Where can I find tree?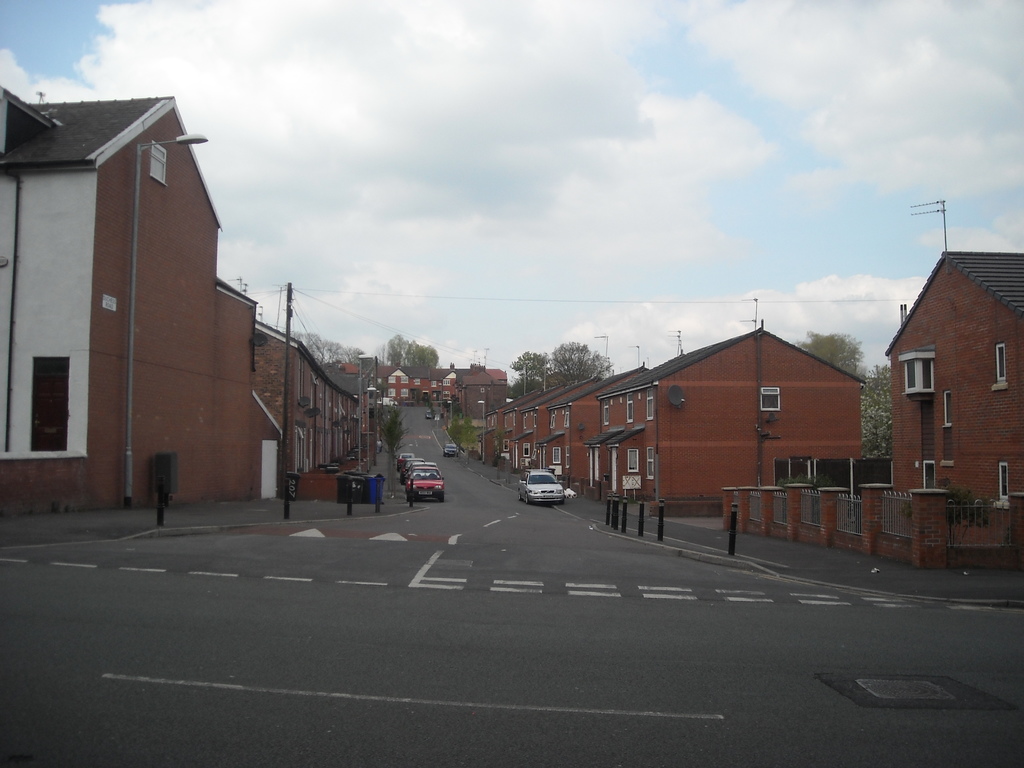
You can find it at Rect(371, 335, 440, 365).
